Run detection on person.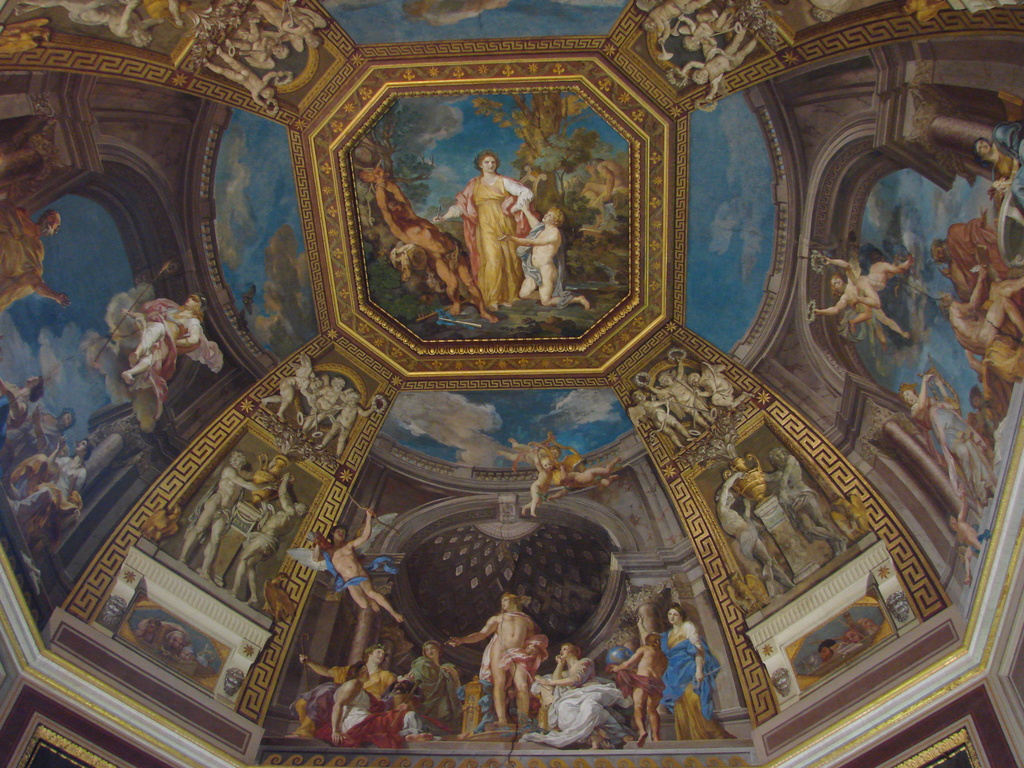
Result: 604,627,673,751.
